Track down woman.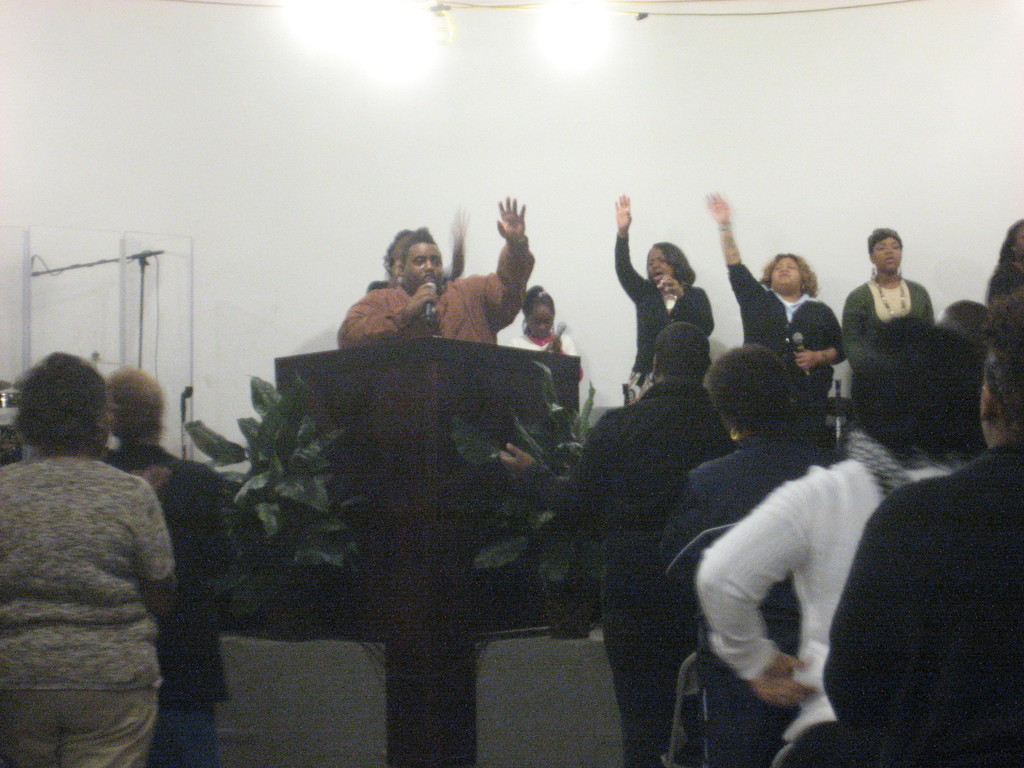
Tracked to BBox(814, 284, 1023, 767).
